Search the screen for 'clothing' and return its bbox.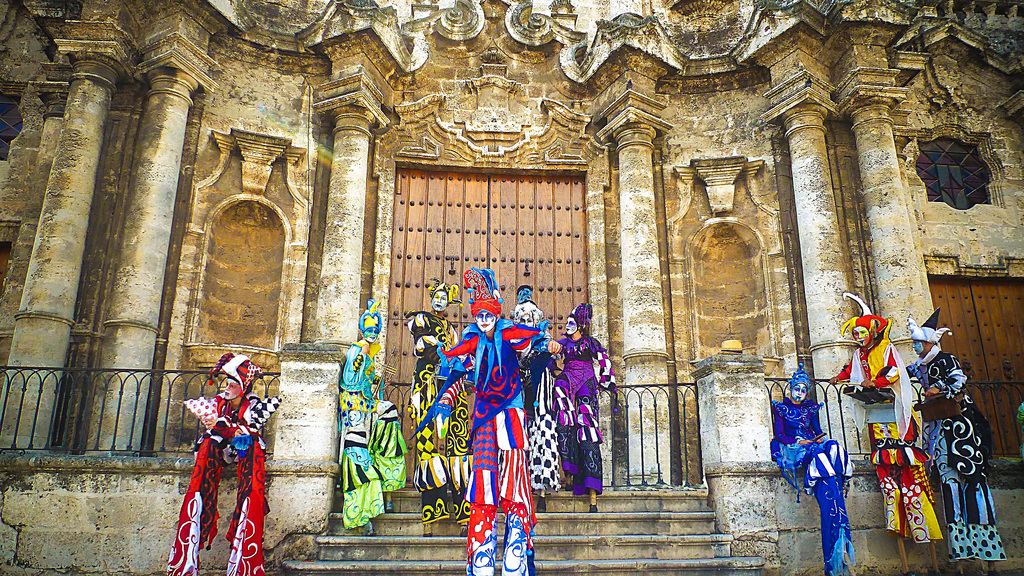
Found: {"left": 169, "top": 392, "right": 262, "bottom": 570}.
